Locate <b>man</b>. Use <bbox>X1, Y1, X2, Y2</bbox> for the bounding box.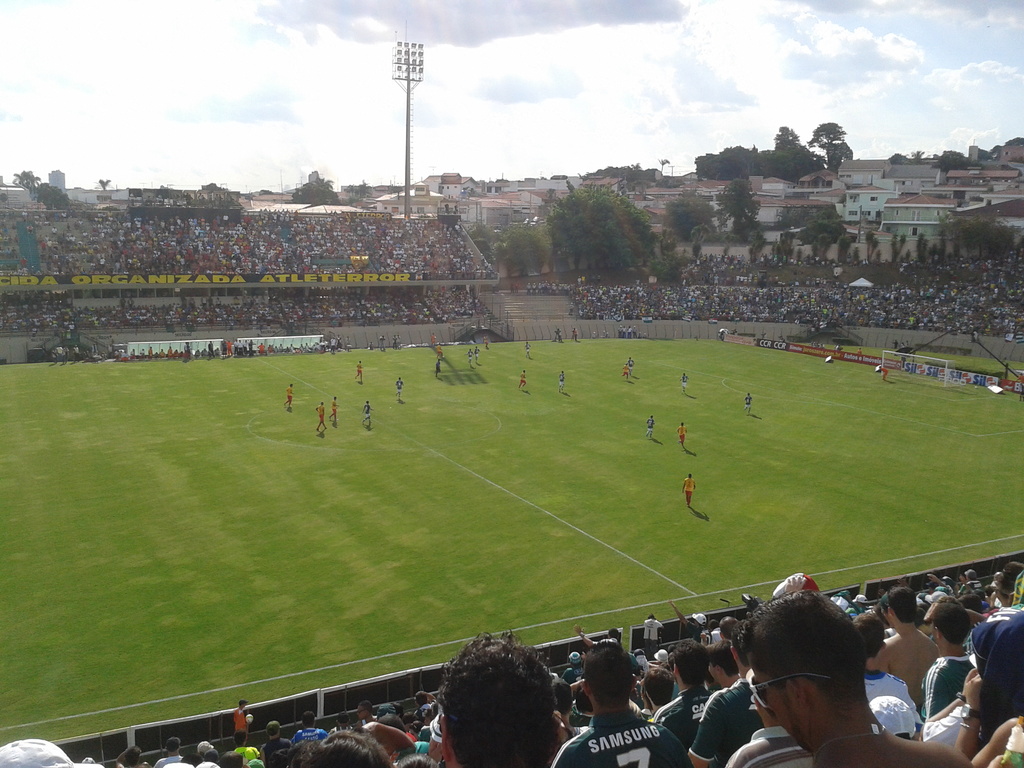
<bbox>558, 373, 566, 392</bbox>.
